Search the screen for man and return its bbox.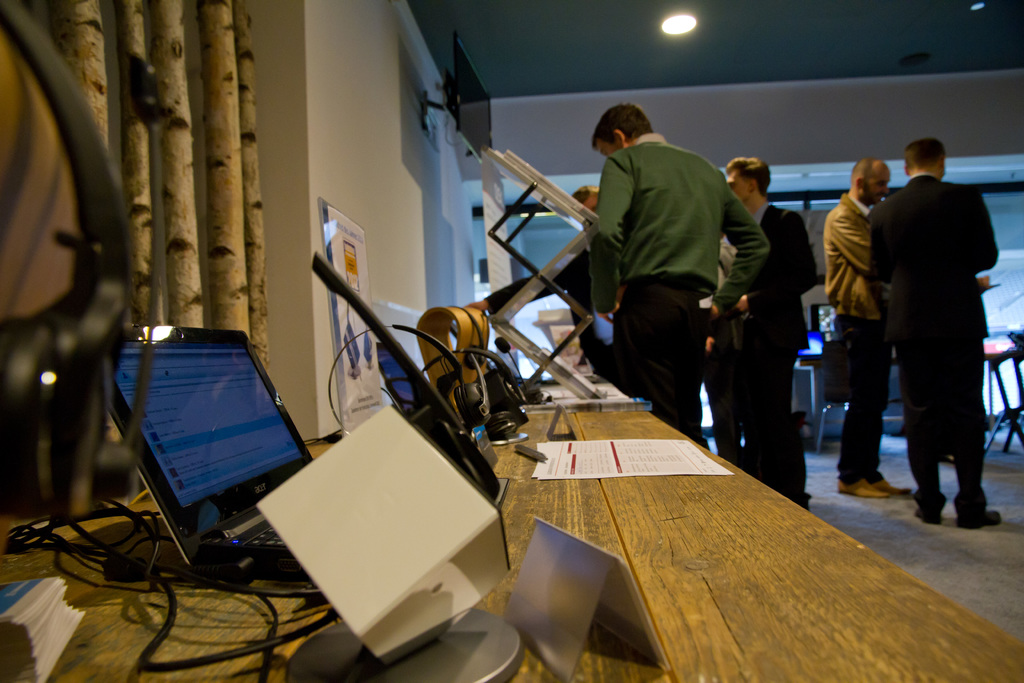
Found: <bbox>701, 156, 815, 504</bbox>.
